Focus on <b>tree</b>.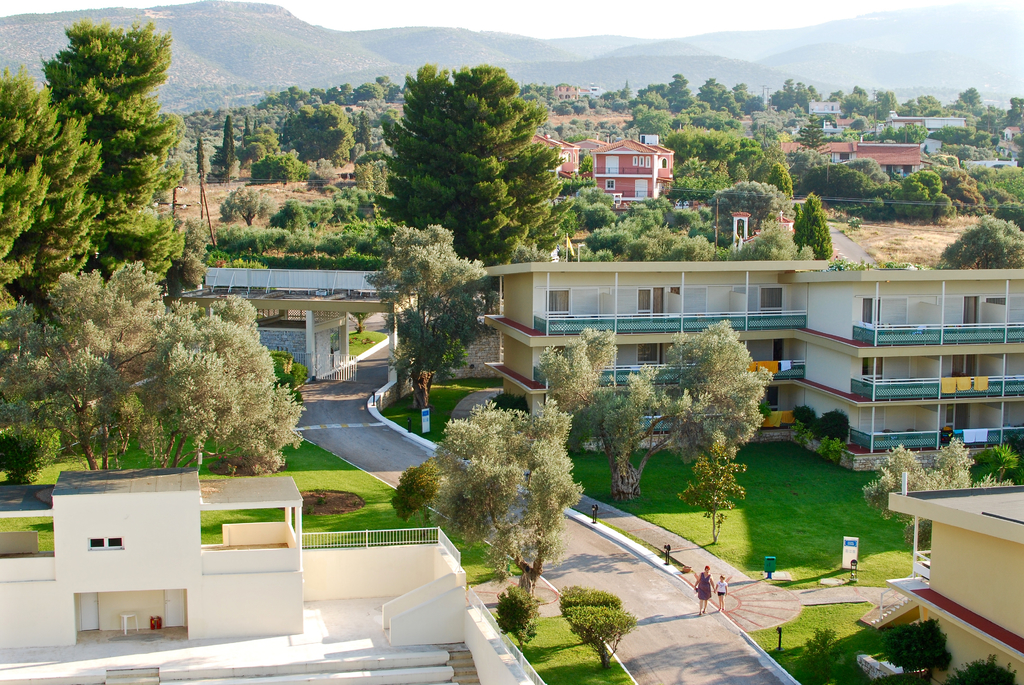
Focused at box(390, 463, 443, 531).
